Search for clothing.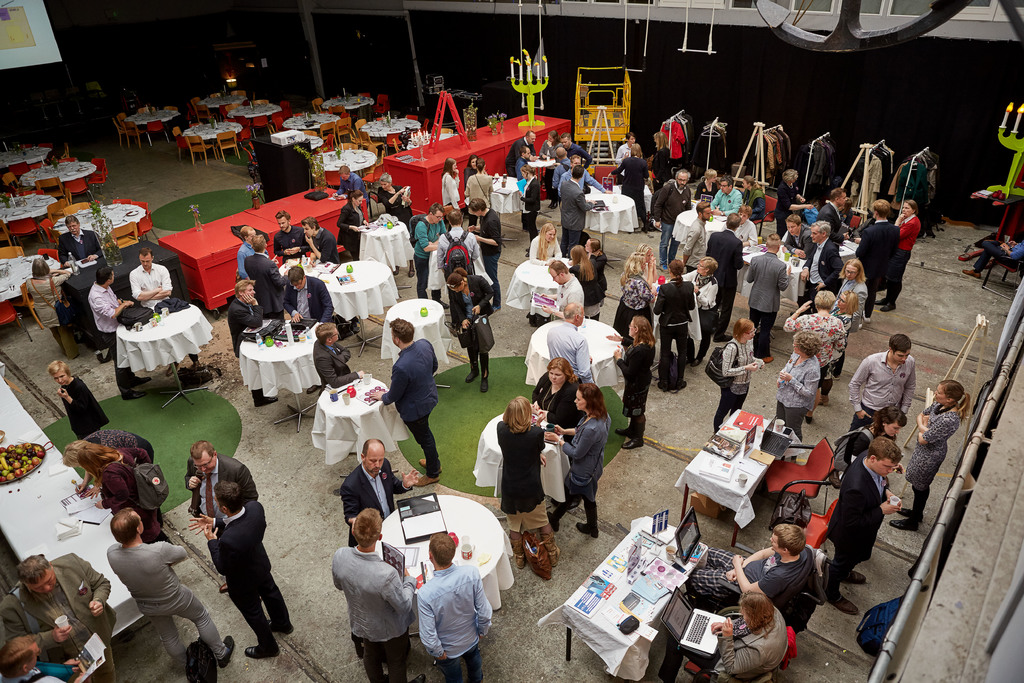
Found at x1=779 y1=354 x2=816 y2=435.
